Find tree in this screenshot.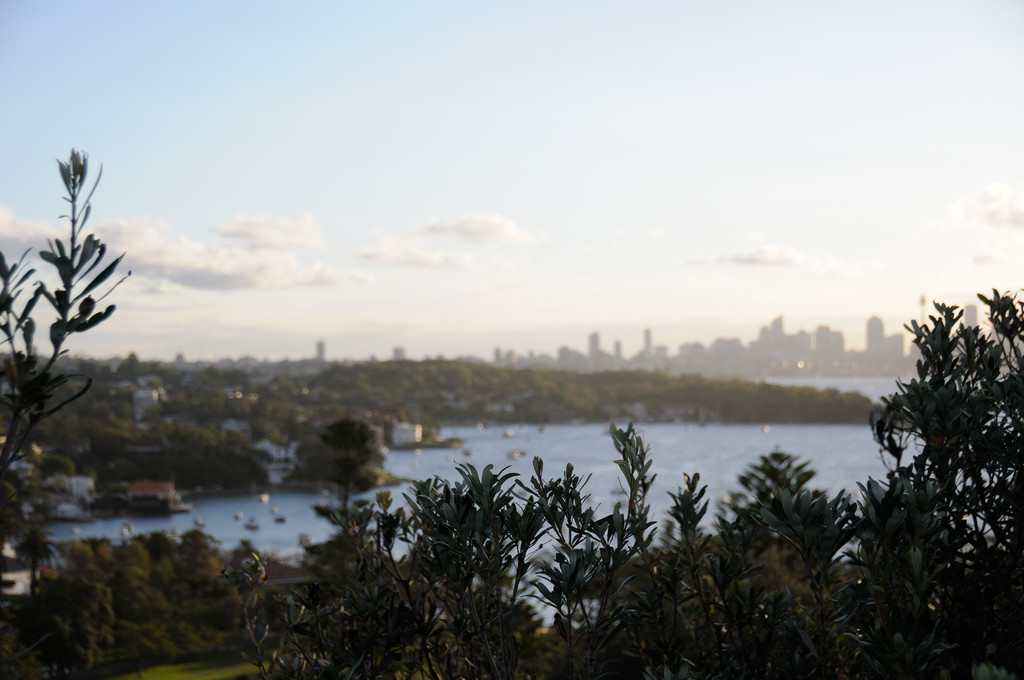
The bounding box for tree is <box>0,147,127,538</box>.
